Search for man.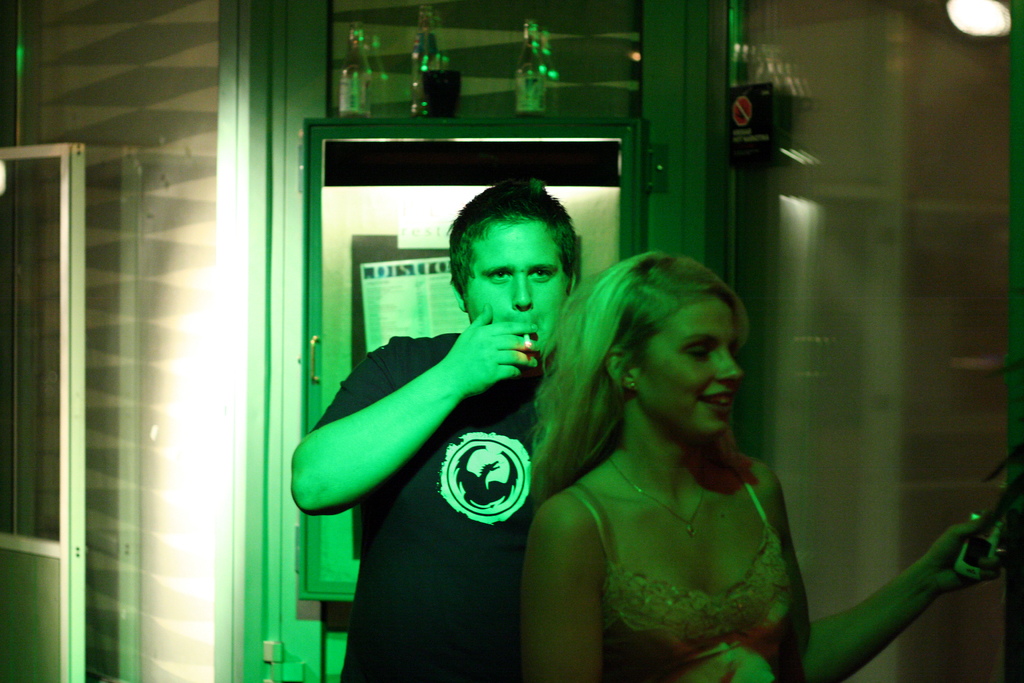
Found at bbox=[291, 183, 595, 639].
